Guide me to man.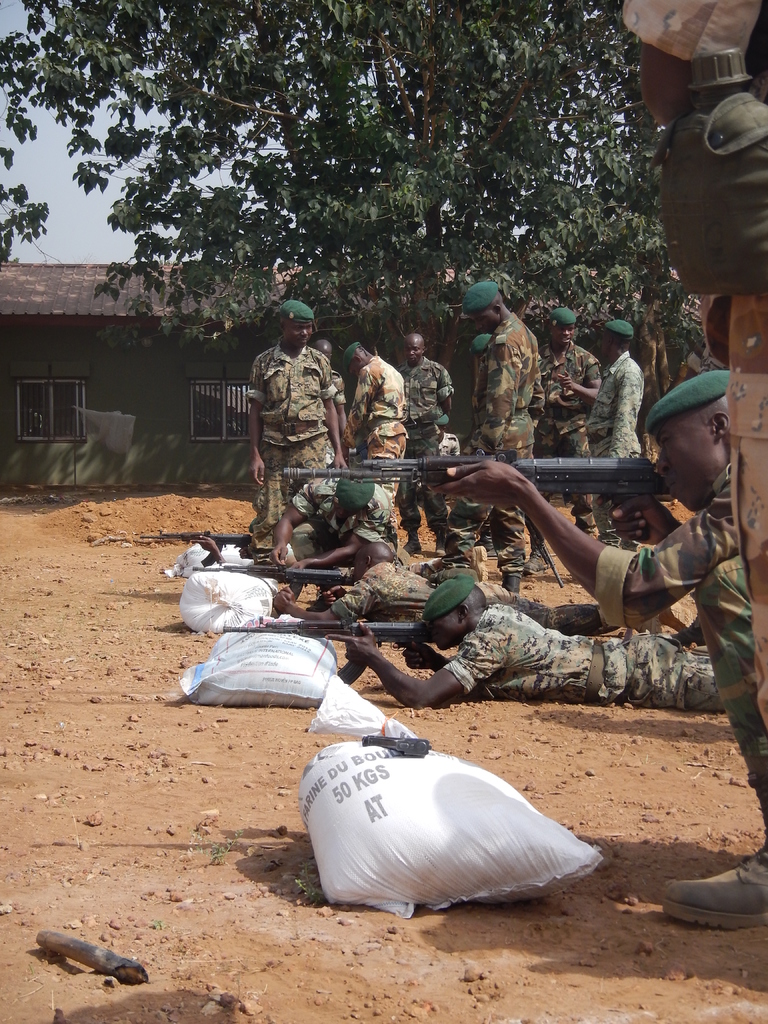
Guidance: 271:540:650:623.
